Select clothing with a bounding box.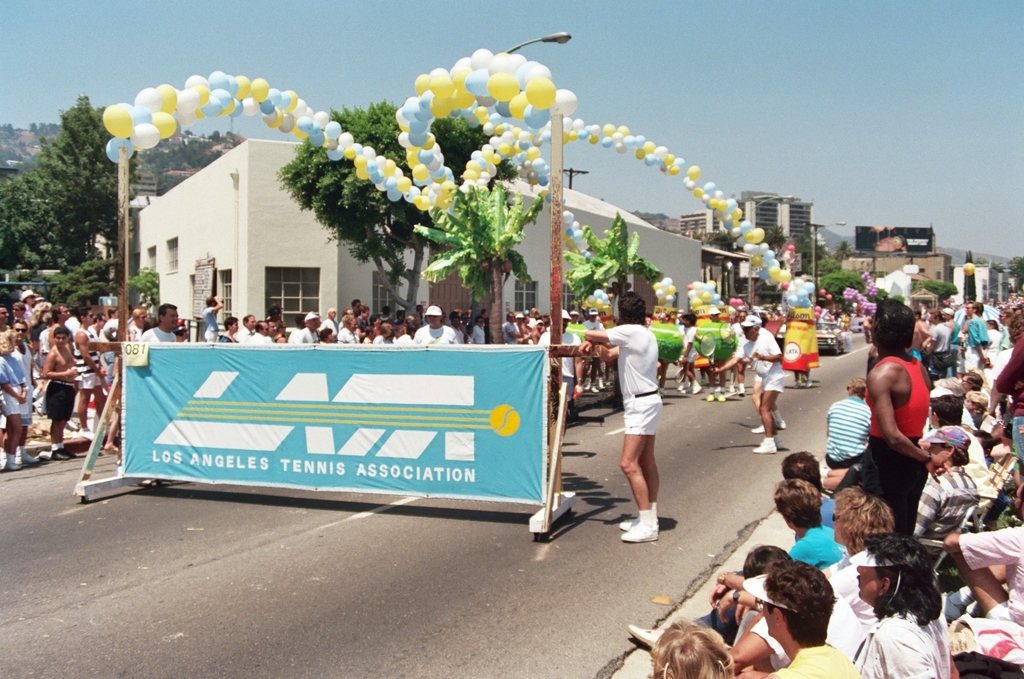
0/350/33/420.
